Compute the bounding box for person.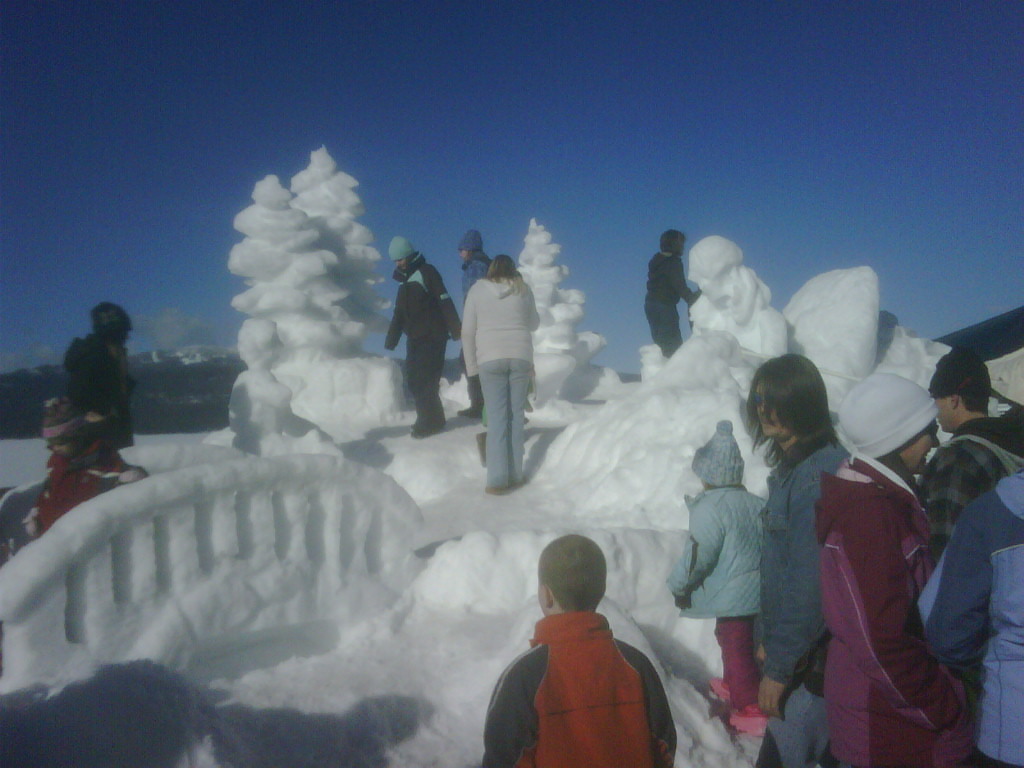
<box>458,253,537,497</box>.
